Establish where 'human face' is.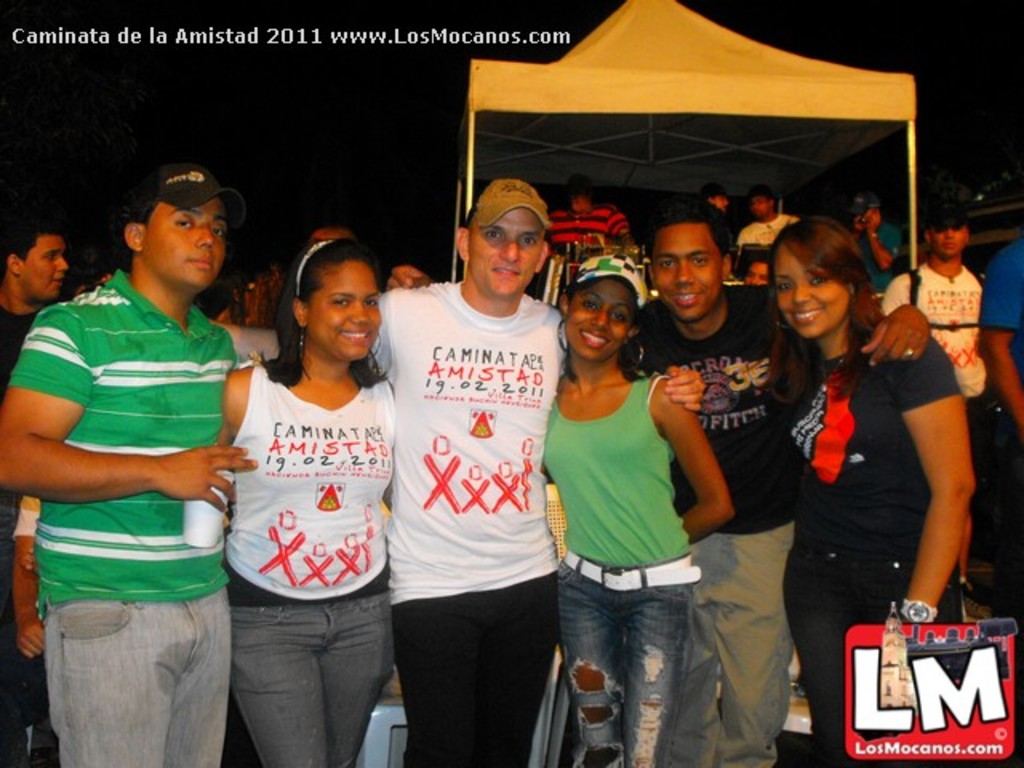
Established at detection(650, 219, 718, 322).
